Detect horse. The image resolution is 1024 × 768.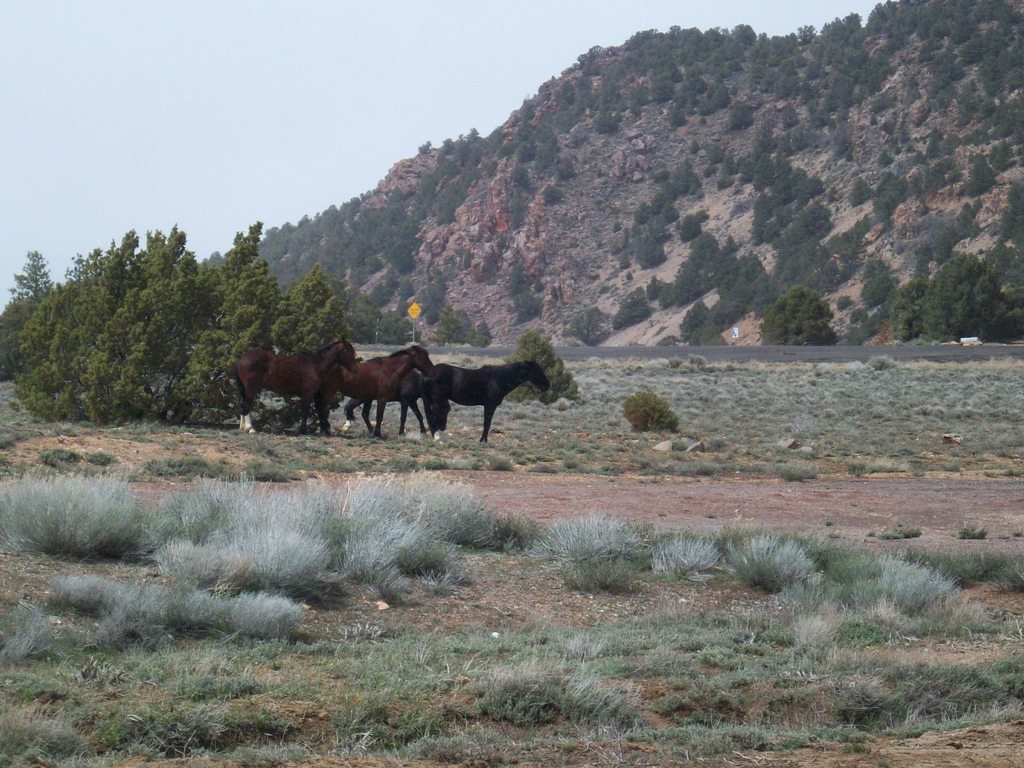
(x1=324, y1=342, x2=435, y2=438).
